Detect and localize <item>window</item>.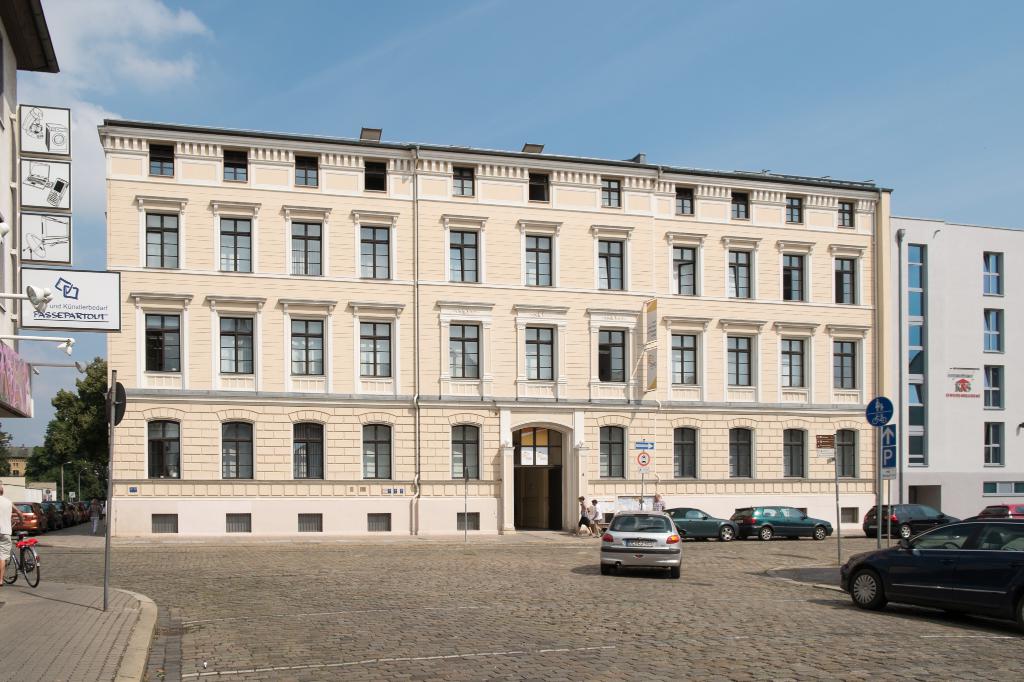
Localized at l=783, t=430, r=808, b=477.
